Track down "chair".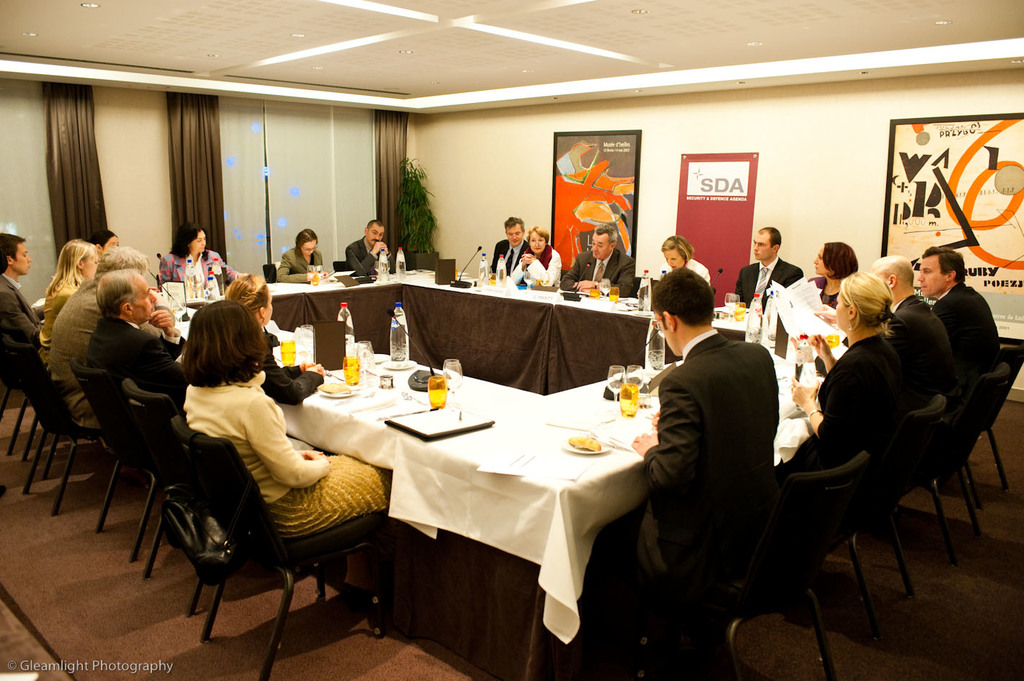
Tracked to 610, 455, 865, 680.
